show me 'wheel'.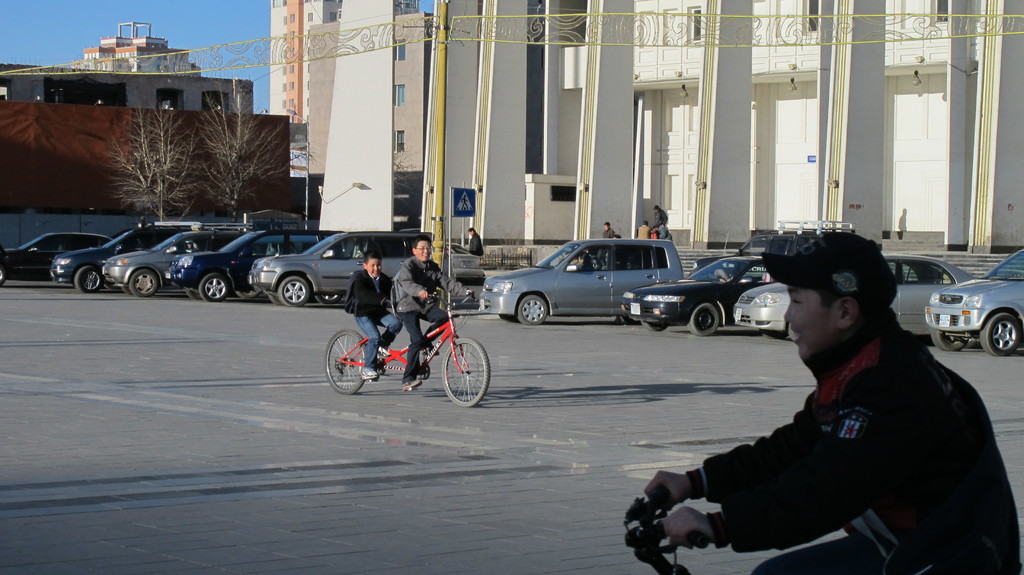
'wheel' is here: detection(788, 323, 799, 343).
